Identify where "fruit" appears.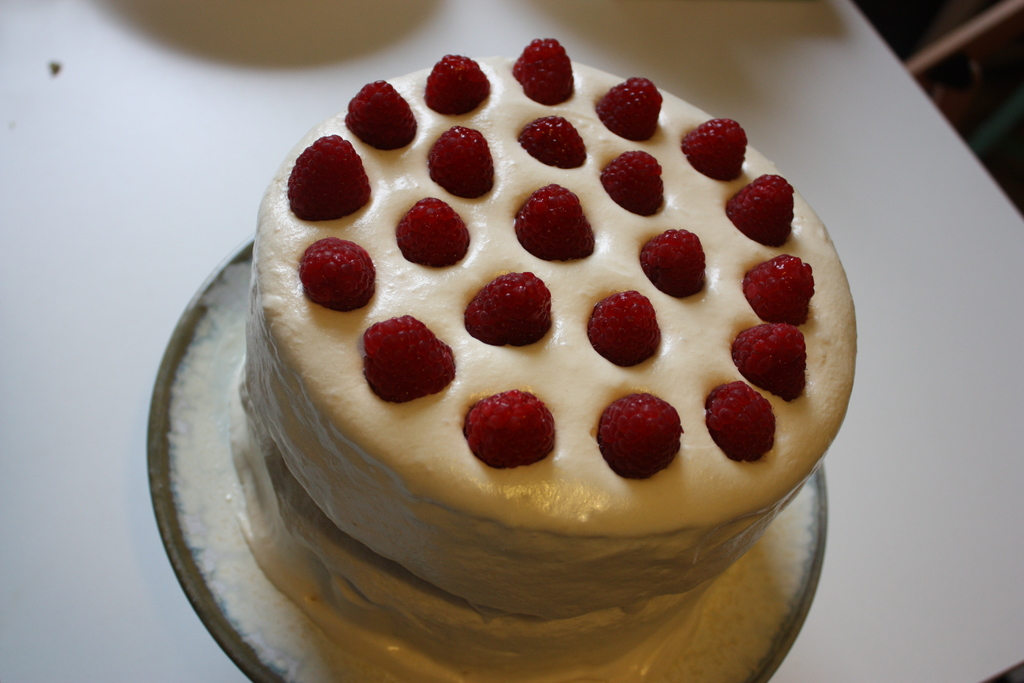
Appears at [left=705, top=378, right=774, bottom=461].
